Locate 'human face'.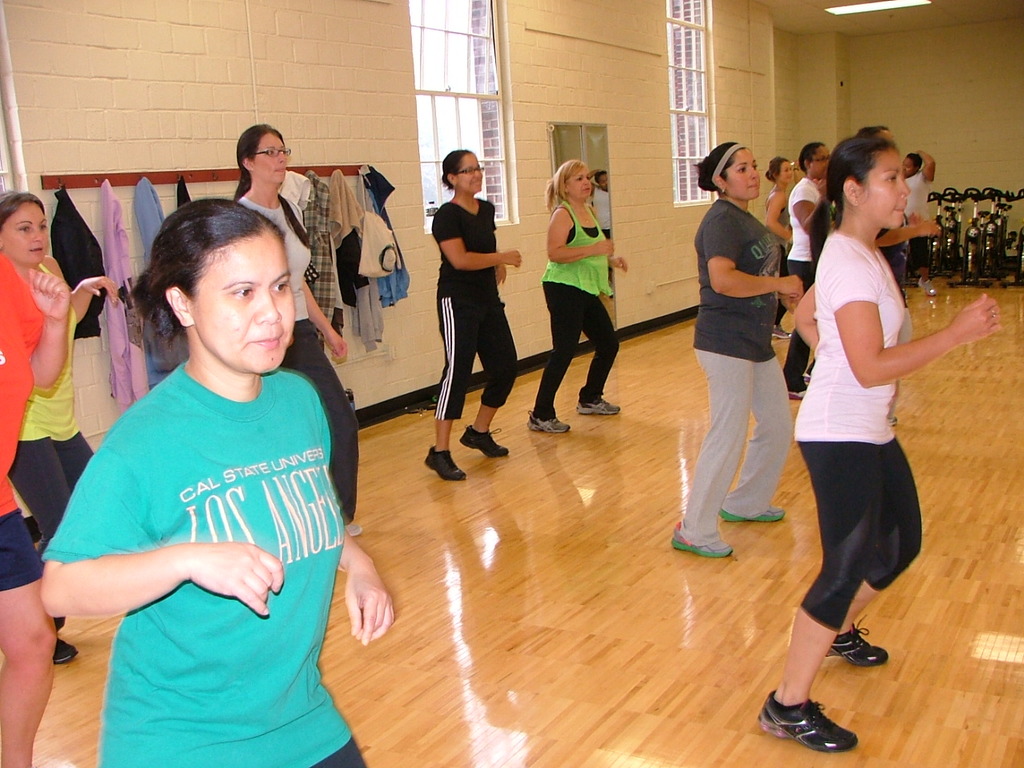
Bounding box: l=810, t=144, r=833, b=178.
